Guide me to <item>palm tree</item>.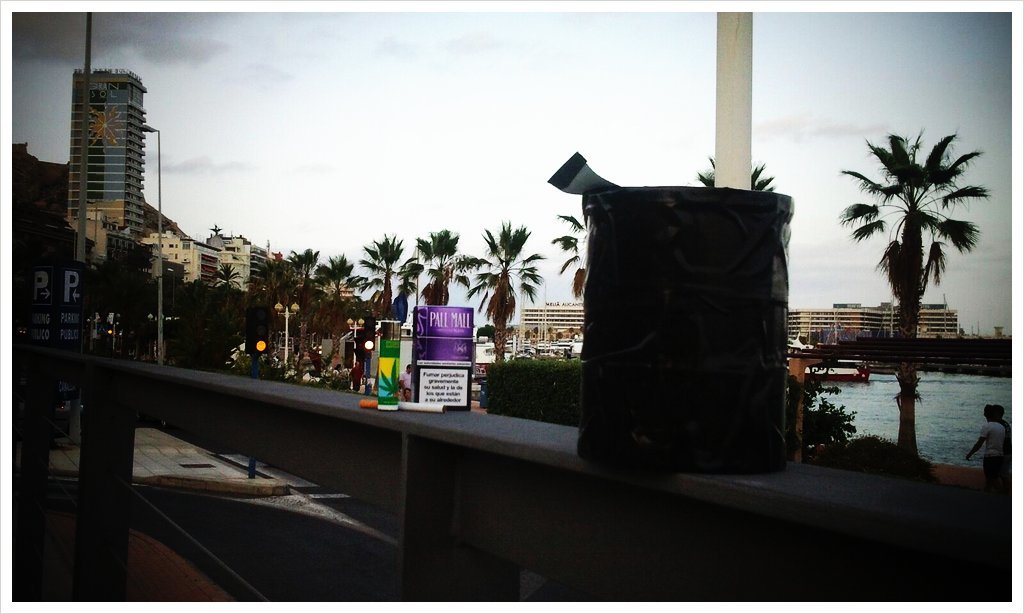
Guidance: l=184, t=258, r=248, b=332.
